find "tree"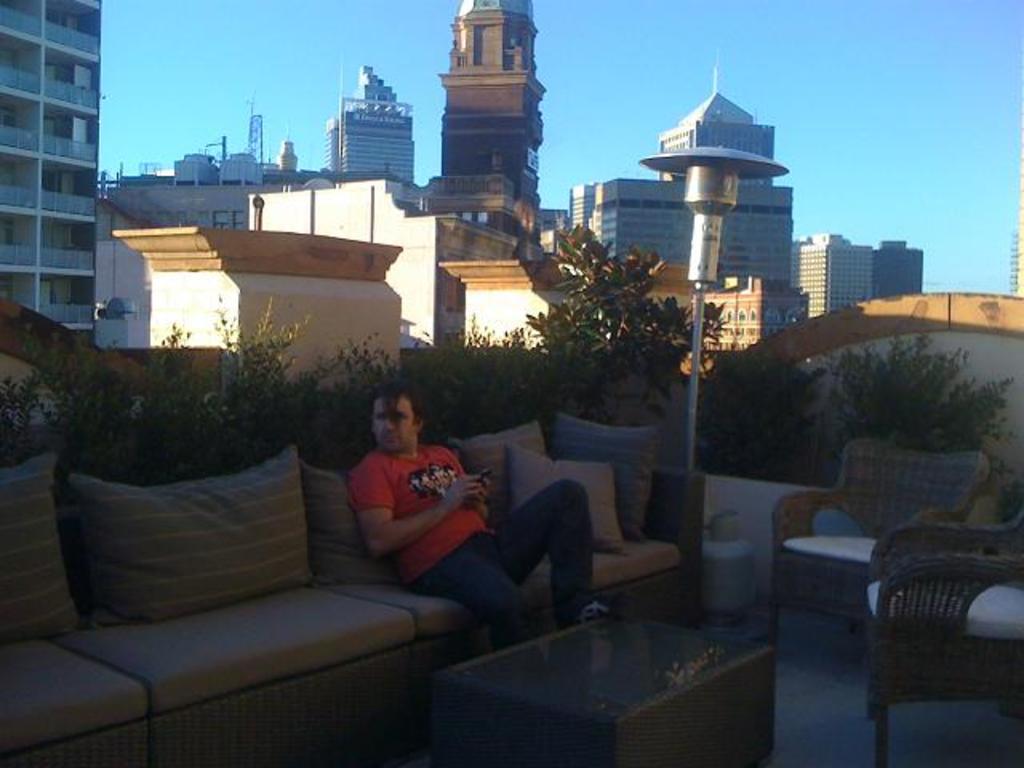
520,218,723,394
